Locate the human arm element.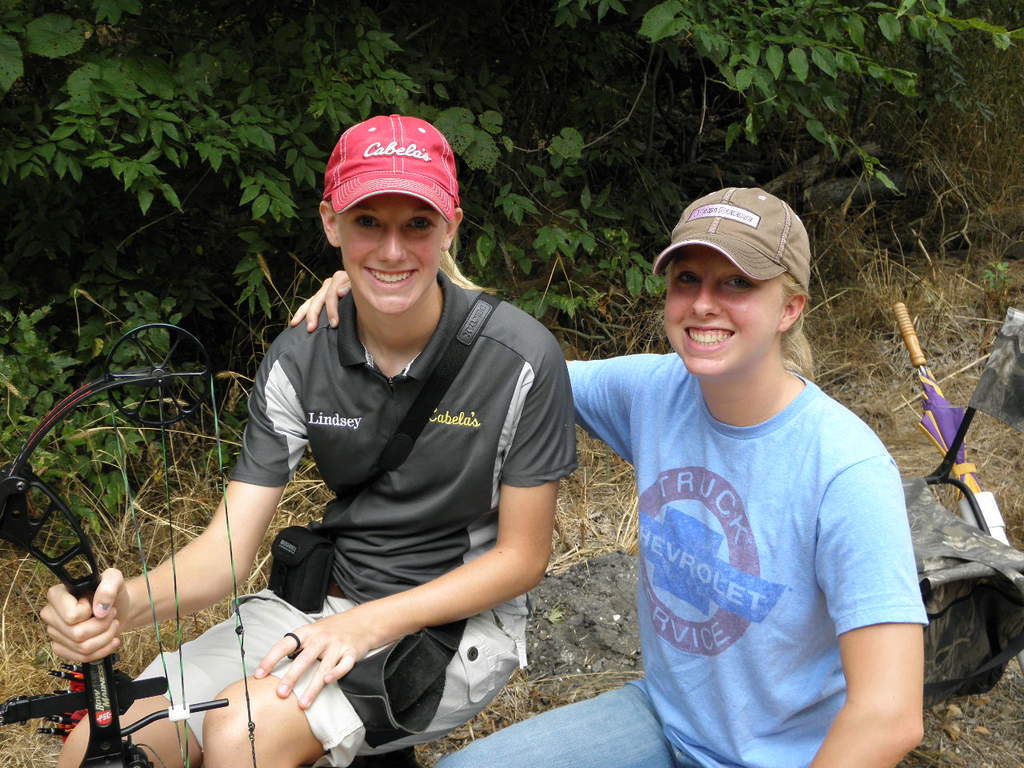
Element bbox: 253:351:581:709.
